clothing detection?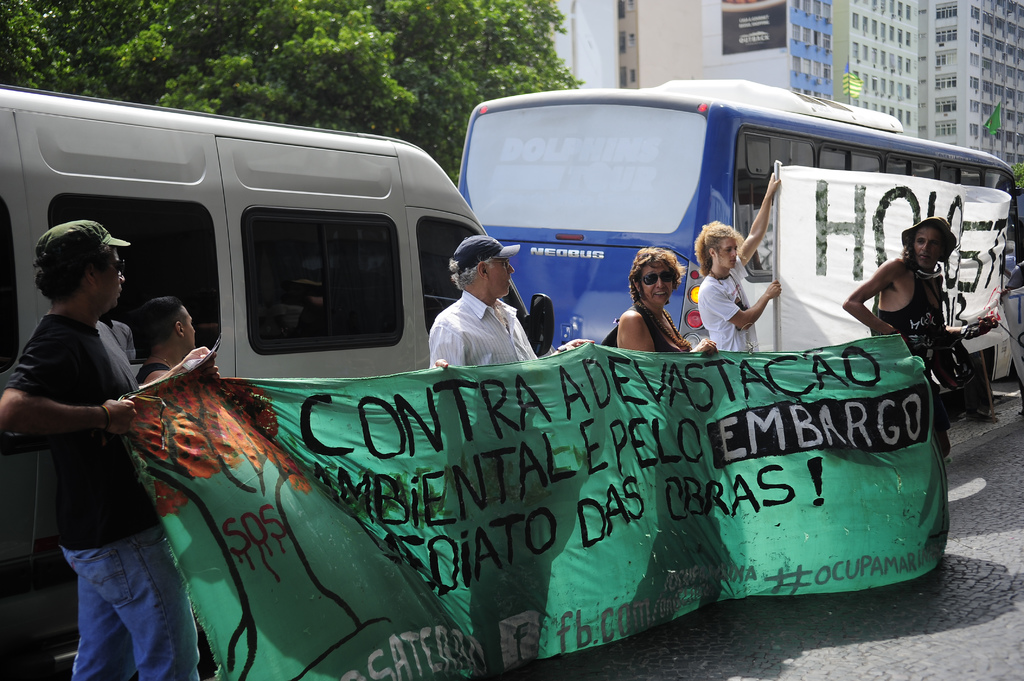
[607, 294, 693, 357]
